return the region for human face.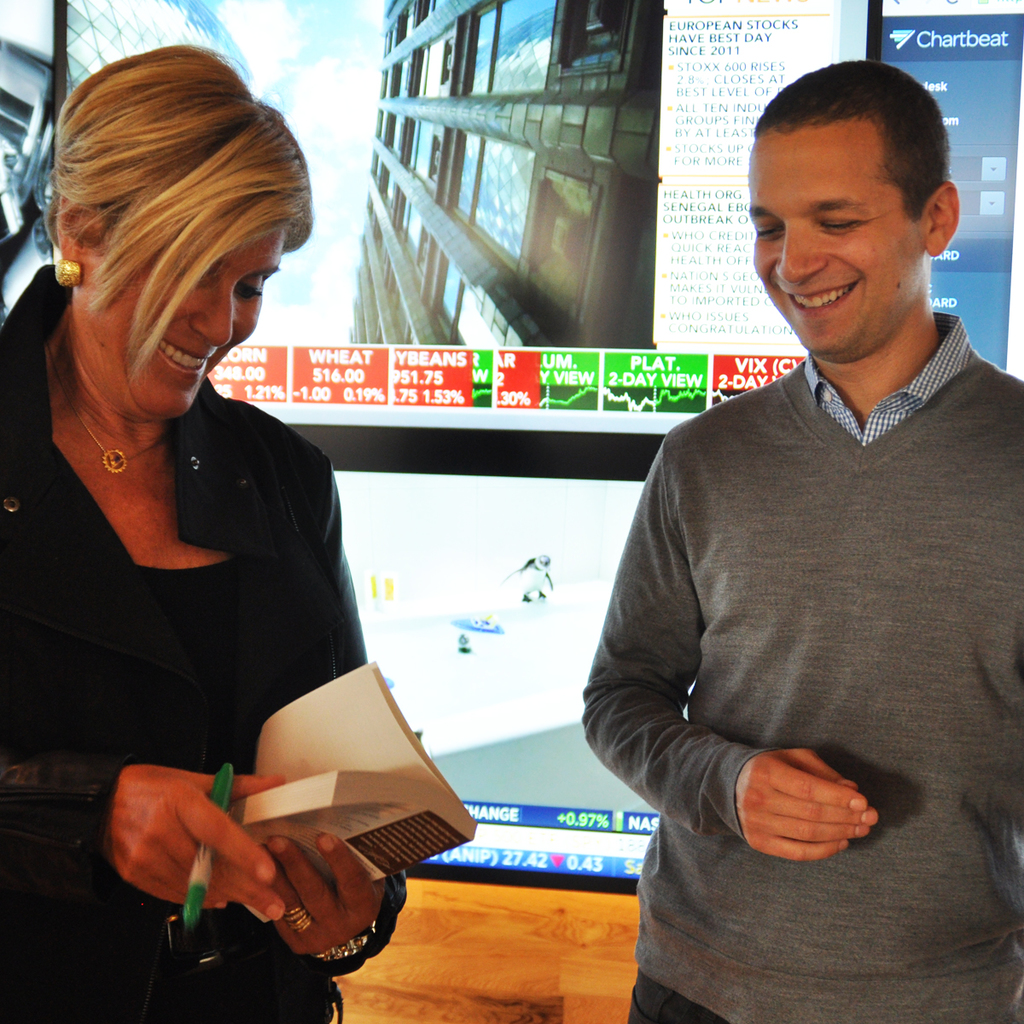
93,224,288,421.
